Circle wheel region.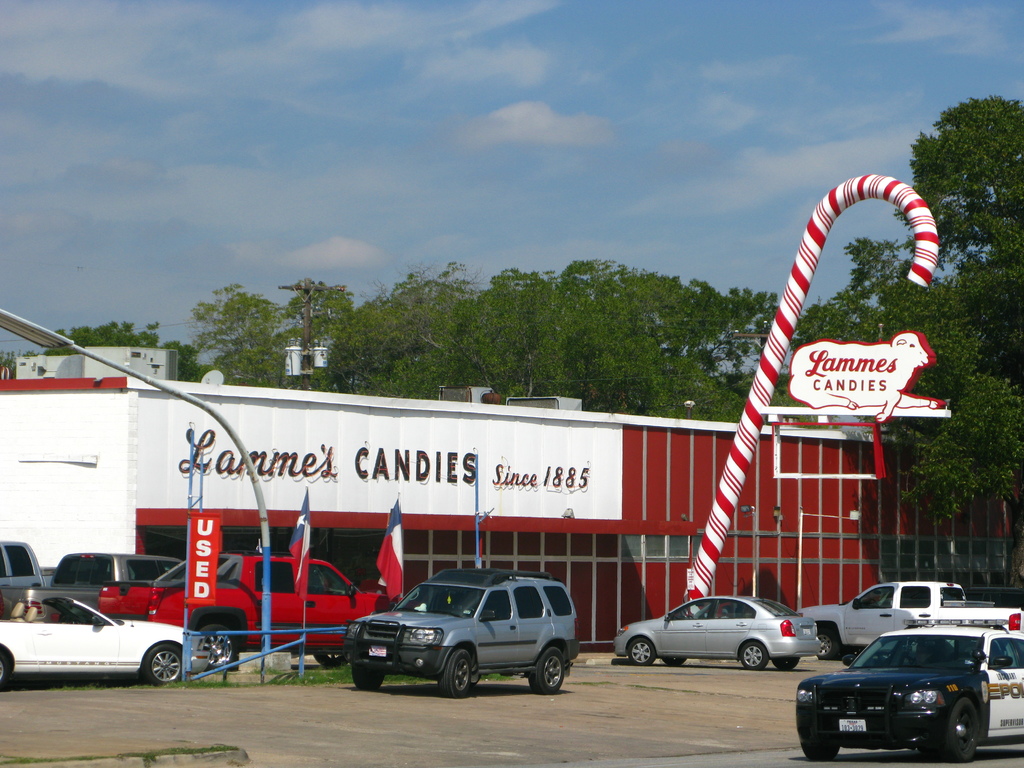
Region: [204,623,238,675].
